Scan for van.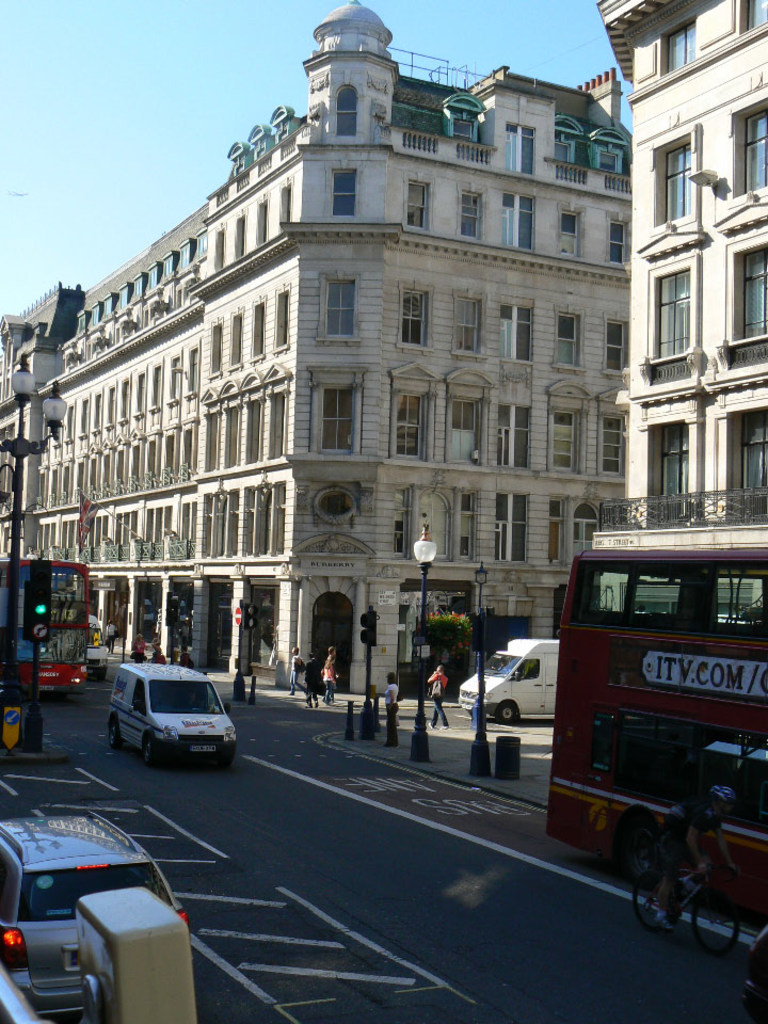
Scan result: [x1=458, y1=636, x2=561, y2=726].
